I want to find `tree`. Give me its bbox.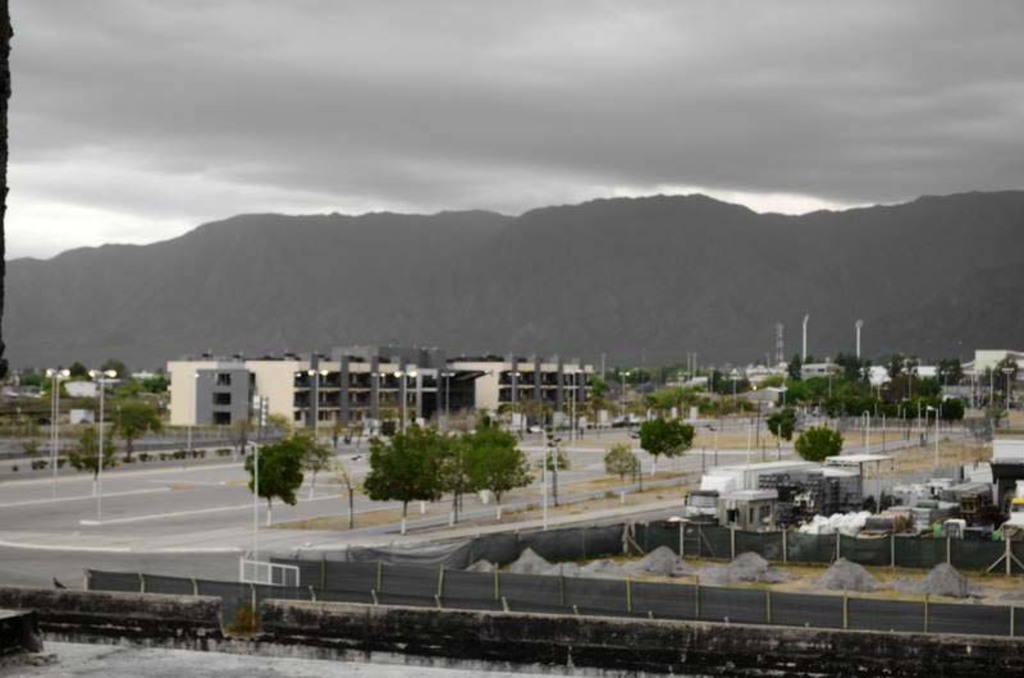
box(360, 421, 449, 527).
